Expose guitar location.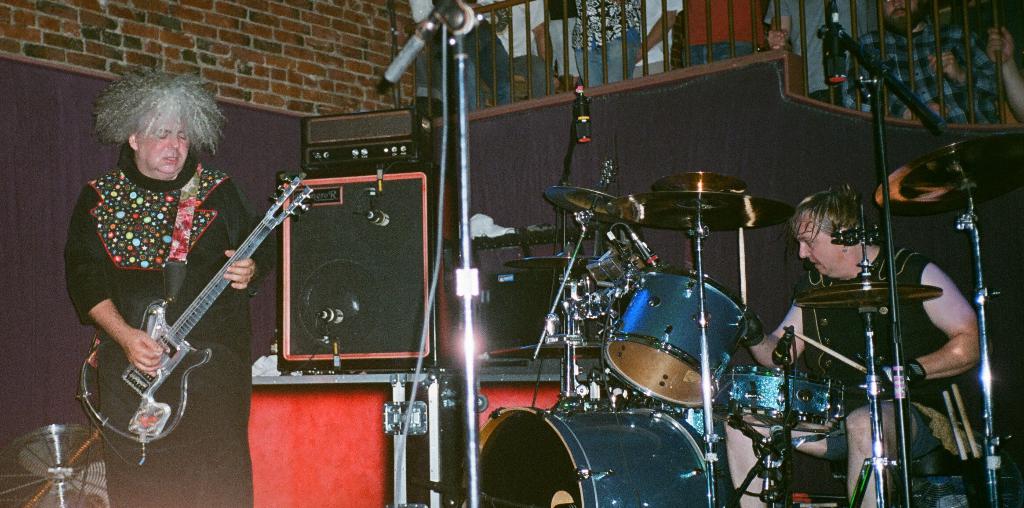
Exposed at (82,173,310,447).
